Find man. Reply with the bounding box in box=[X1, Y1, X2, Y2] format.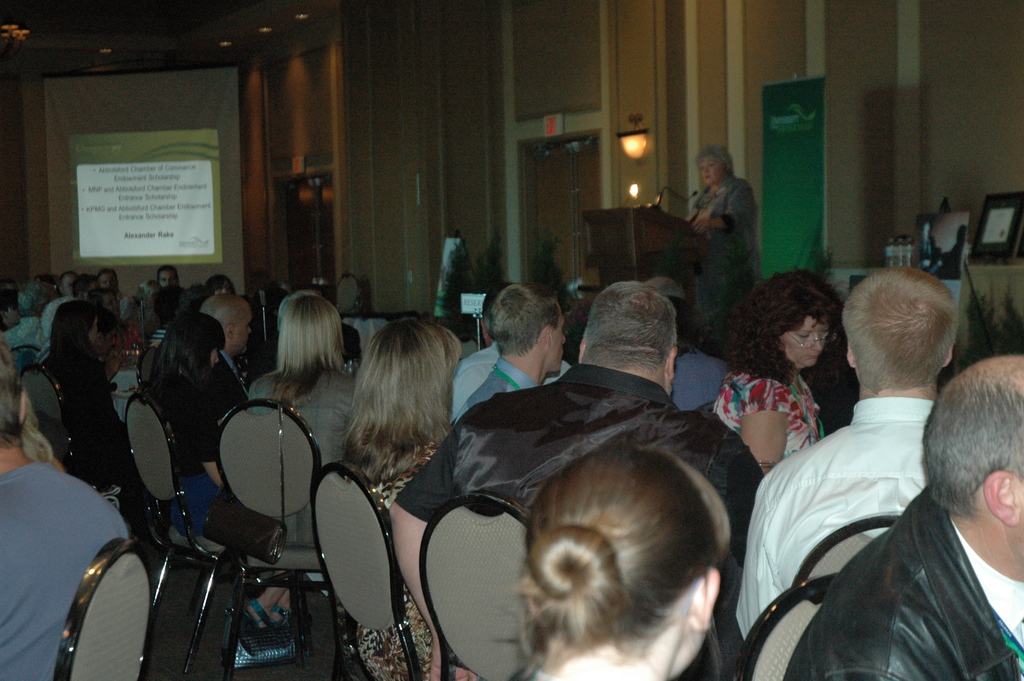
box=[0, 288, 20, 333].
